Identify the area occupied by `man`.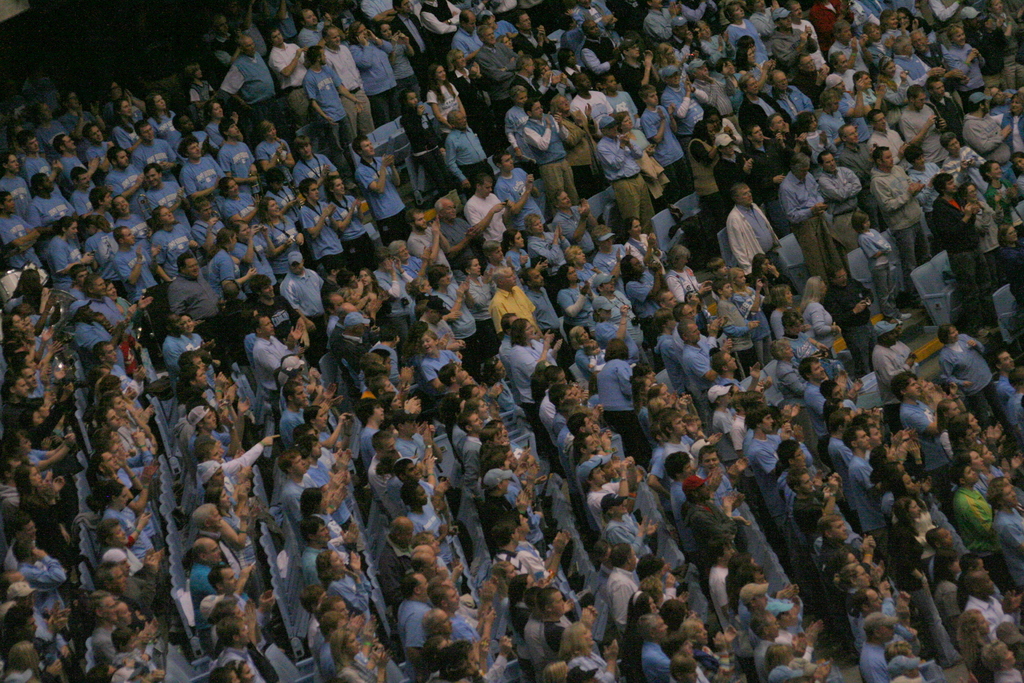
Area: select_region(435, 202, 485, 284).
